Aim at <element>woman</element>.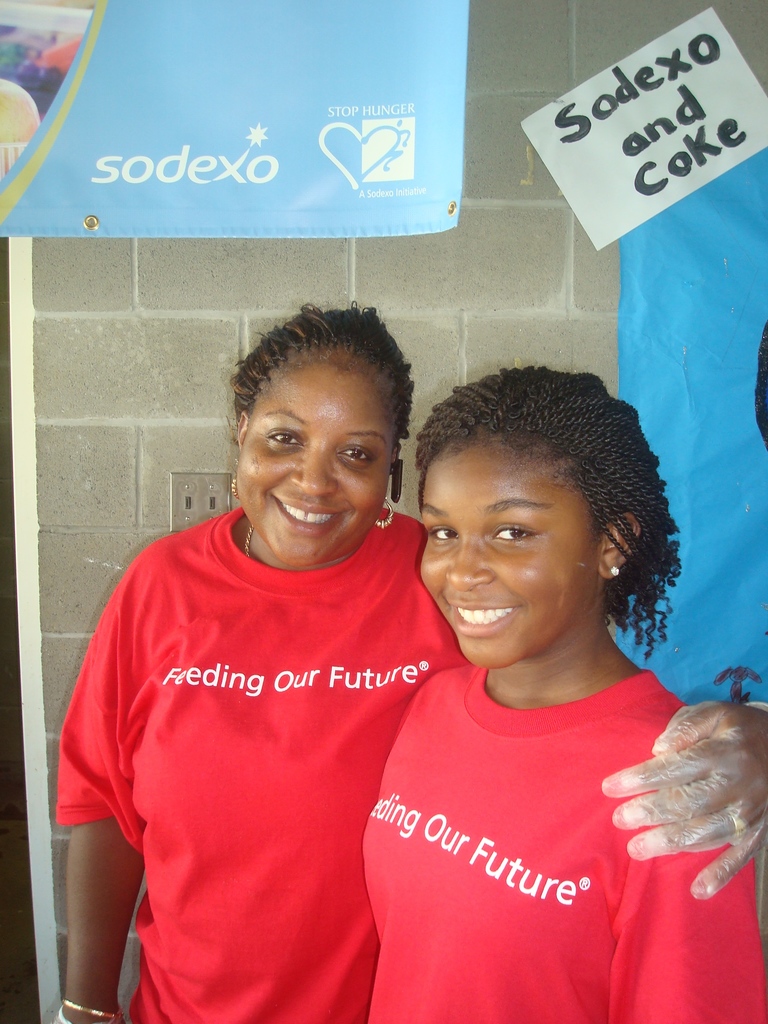
Aimed at 55,299,767,1023.
